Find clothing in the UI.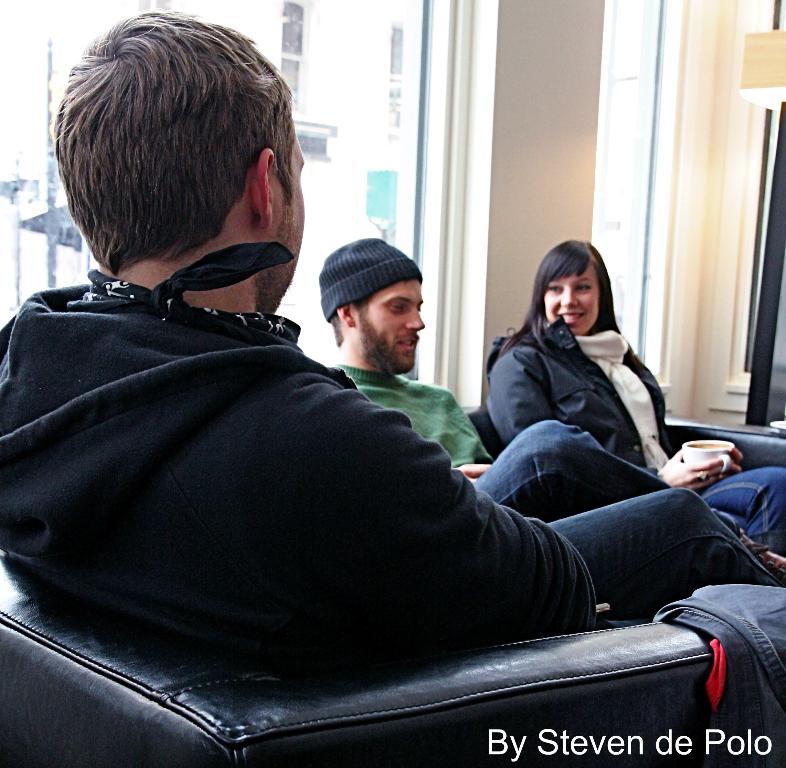
UI element at bbox=(330, 368, 493, 482).
